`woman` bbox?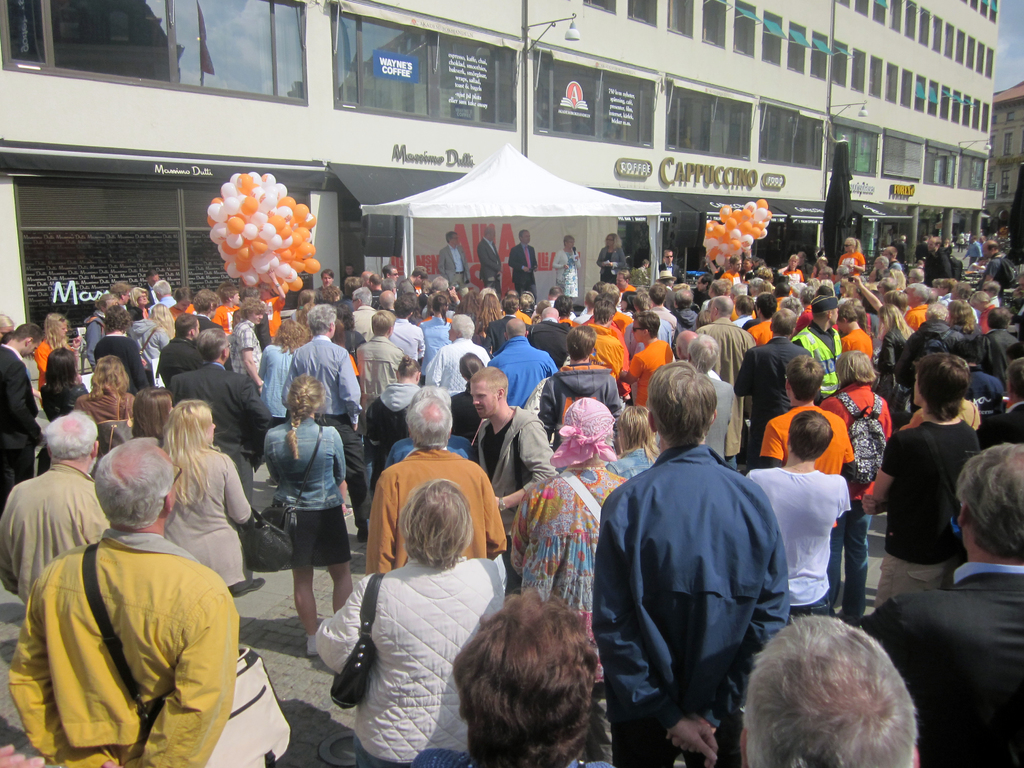
crop(30, 307, 78, 394)
